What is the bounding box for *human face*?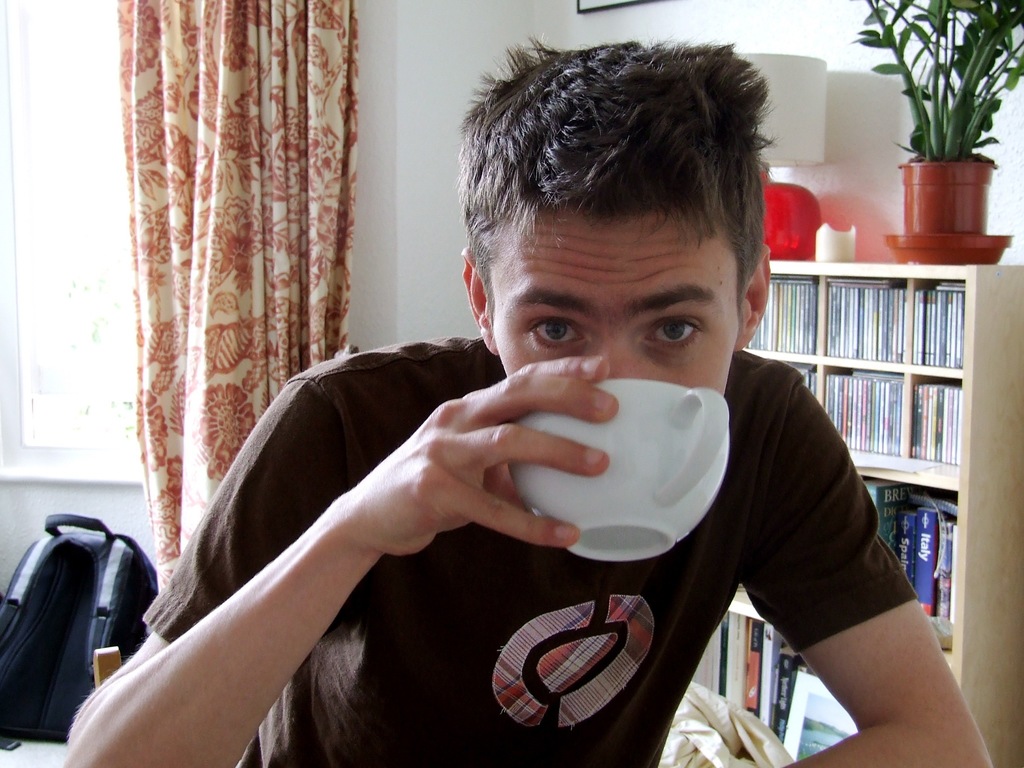
crop(490, 218, 745, 383).
